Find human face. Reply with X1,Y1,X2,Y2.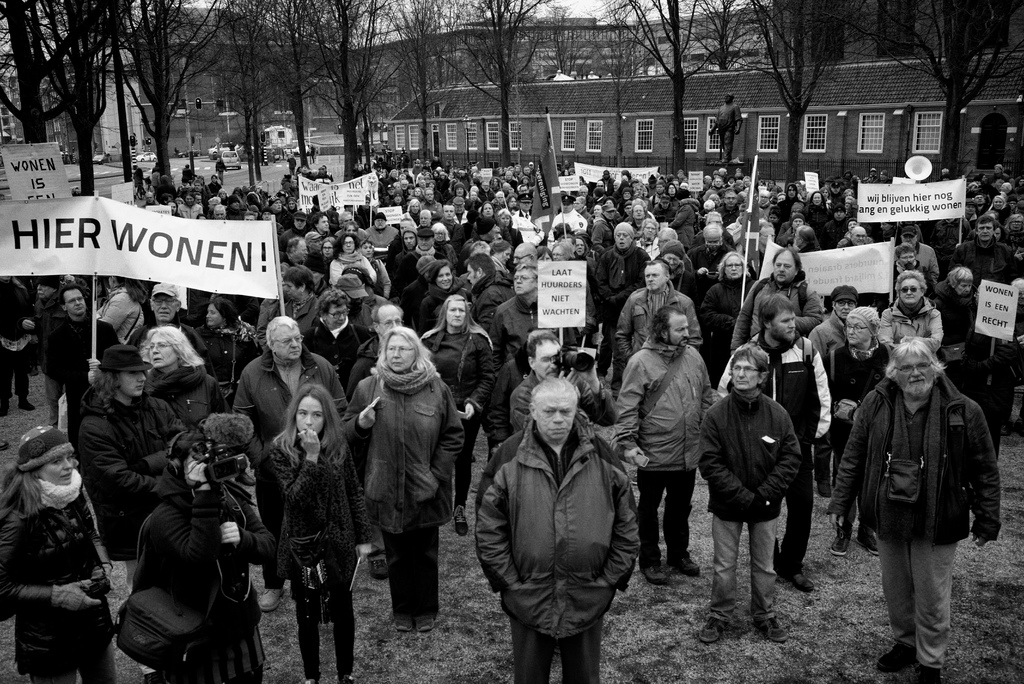
438,173,444,179.
